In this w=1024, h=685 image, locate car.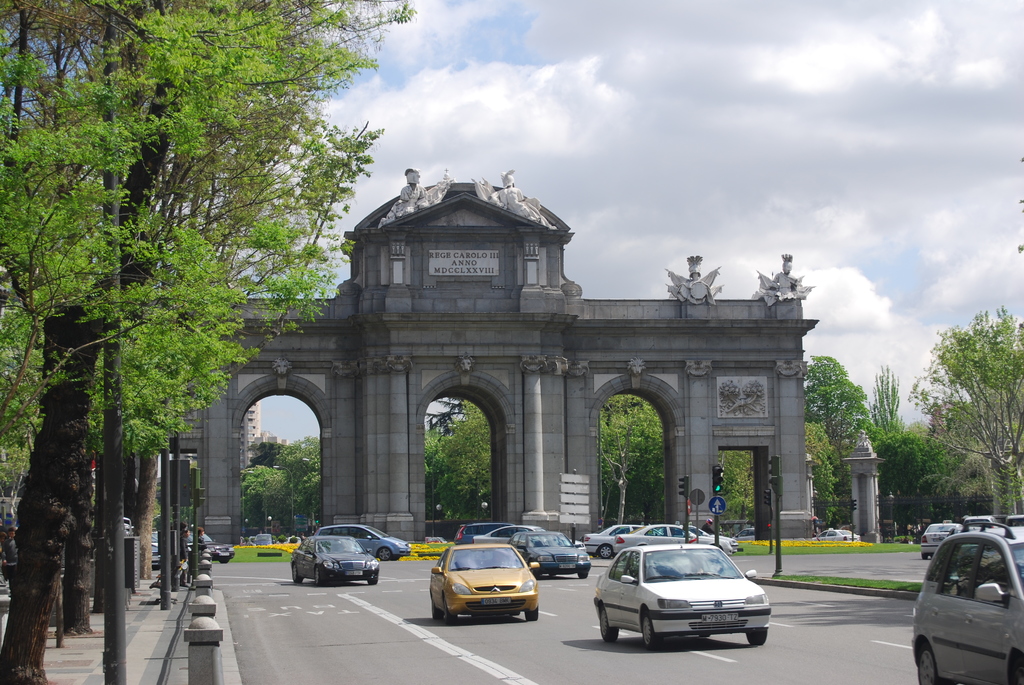
Bounding box: <bbox>316, 526, 413, 567</bbox>.
